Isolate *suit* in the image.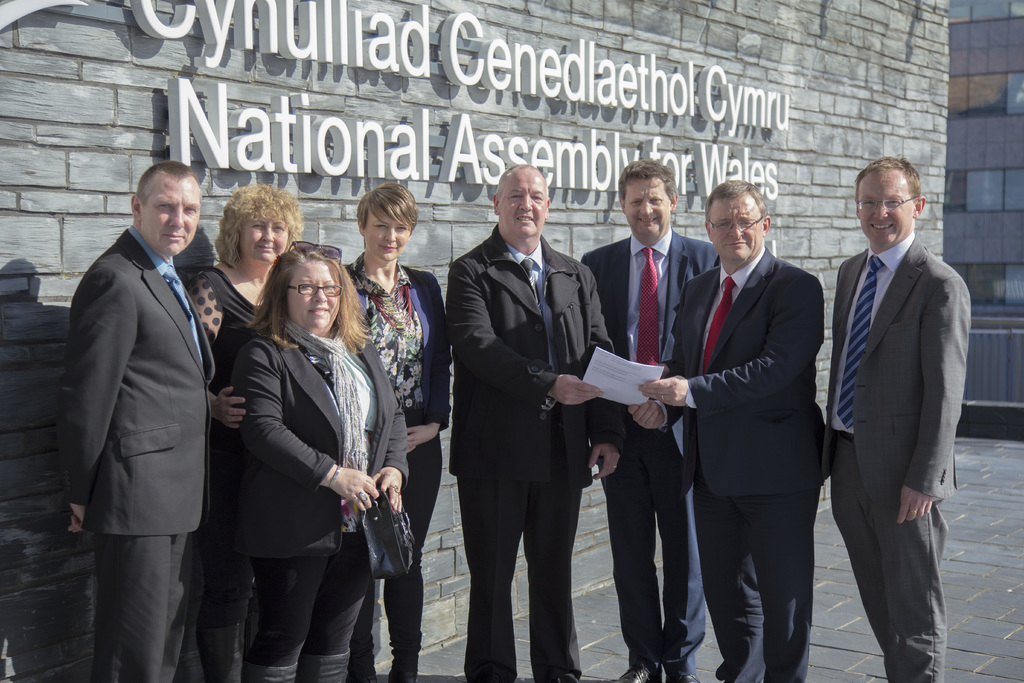
Isolated region: bbox=(54, 147, 230, 677).
